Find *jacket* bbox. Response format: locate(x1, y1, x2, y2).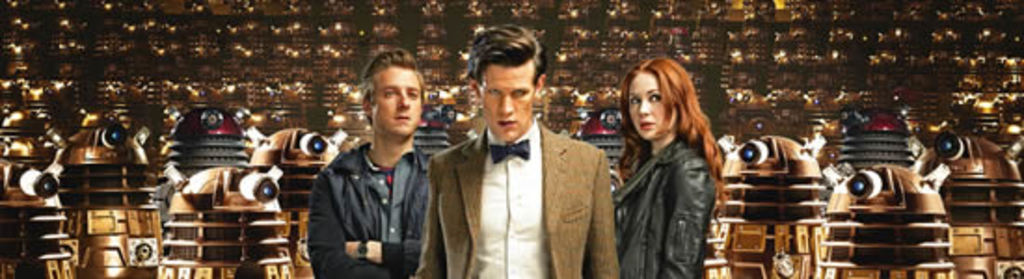
locate(311, 128, 438, 277).
